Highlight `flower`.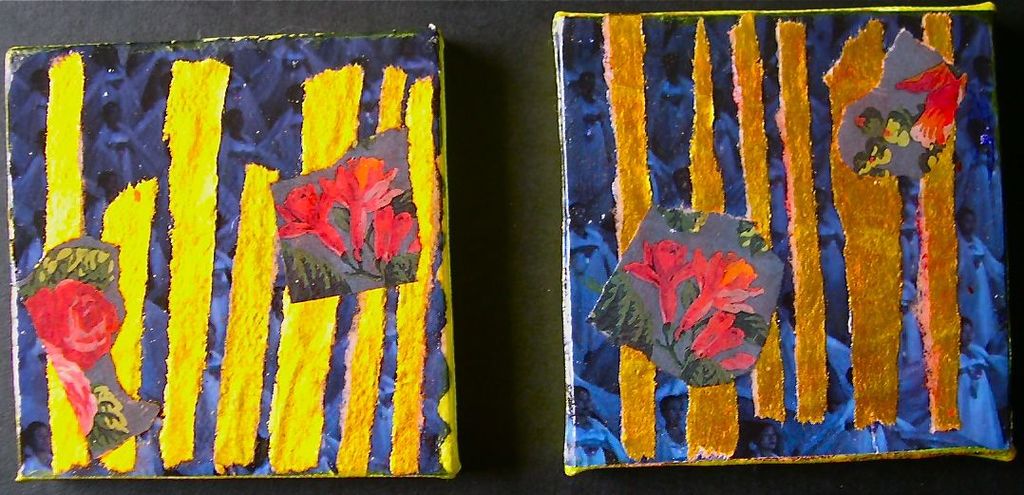
Highlighted region: select_region(626, 229, 787, 367).
